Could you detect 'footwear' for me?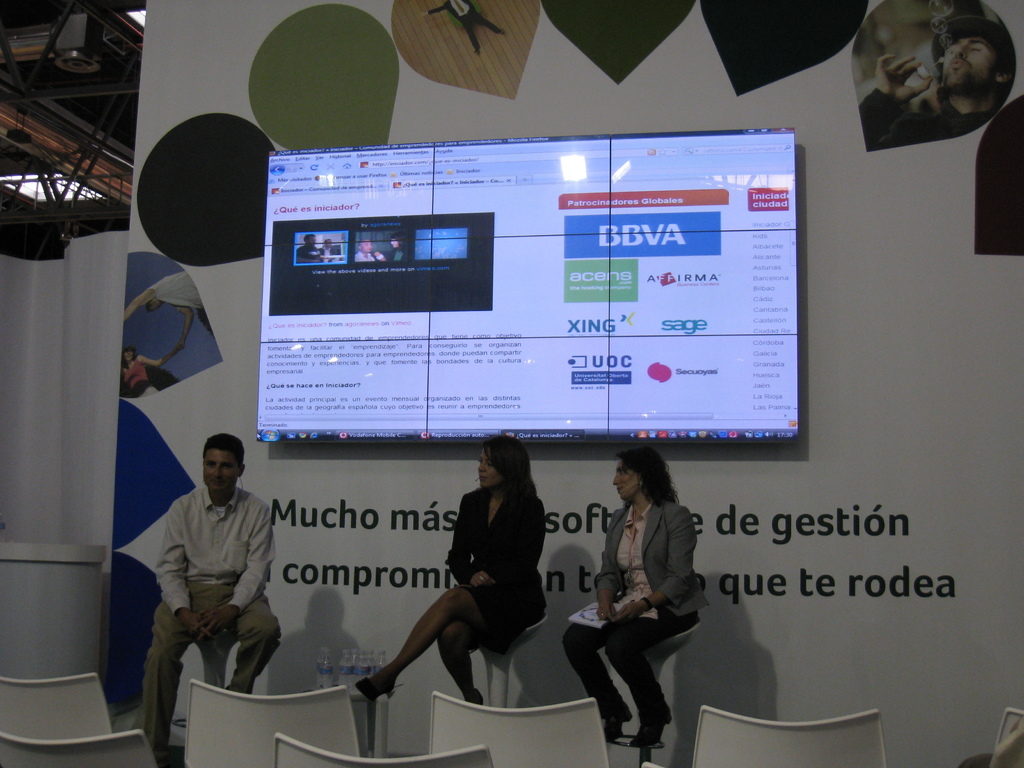
Detection result: x1=363, y1=666, x2=399, y2=698.
